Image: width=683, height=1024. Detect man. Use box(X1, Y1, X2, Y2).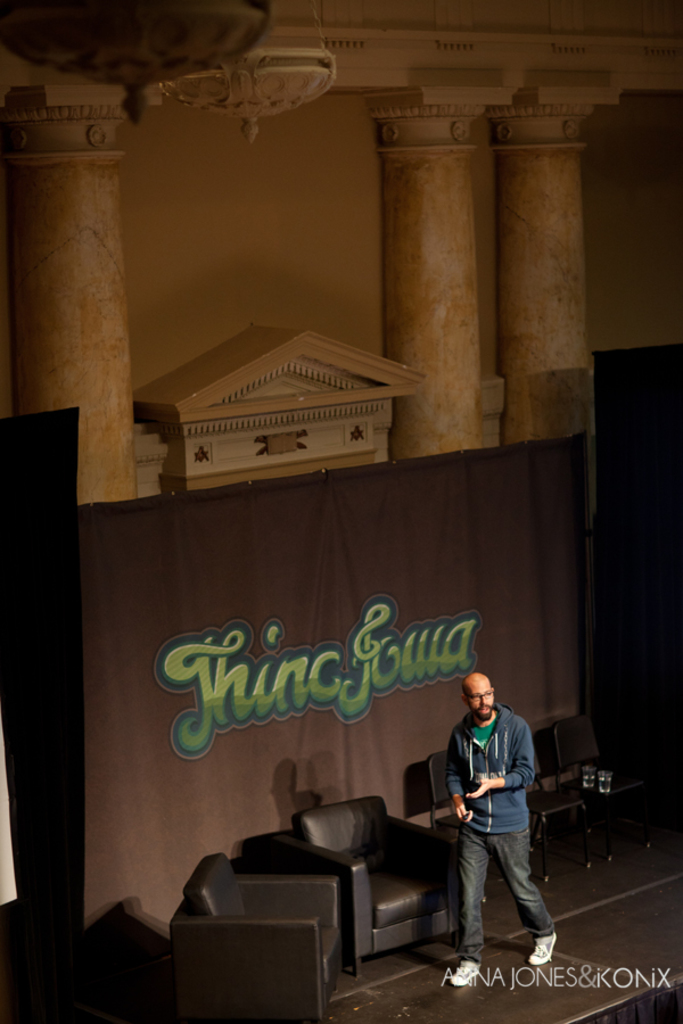
box(455, 669, 571, 998).
